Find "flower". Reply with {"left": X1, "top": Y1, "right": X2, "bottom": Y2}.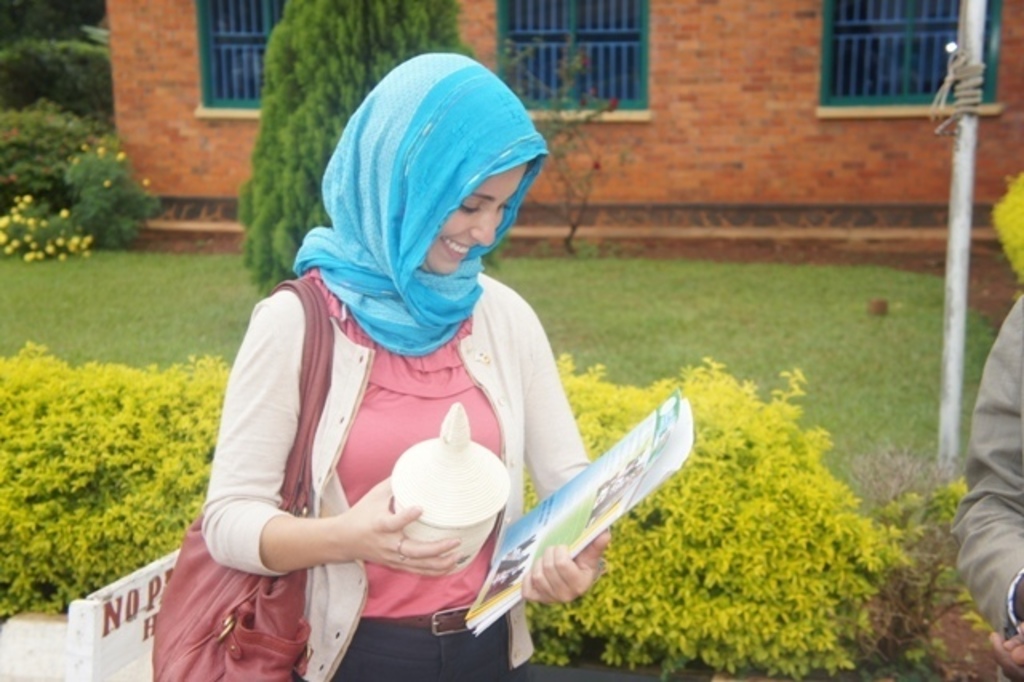
{"left": 94, "top": 141, "right": 104, "bottom": 158}.
